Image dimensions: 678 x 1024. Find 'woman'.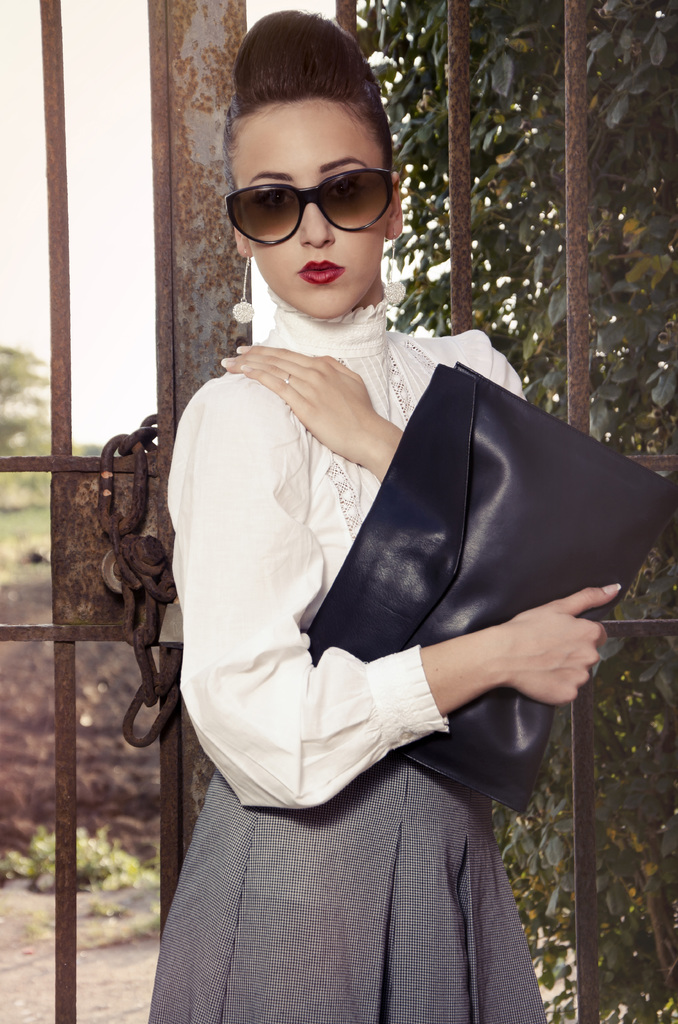
[left=147, top=47, right=556, bottom=1023].
